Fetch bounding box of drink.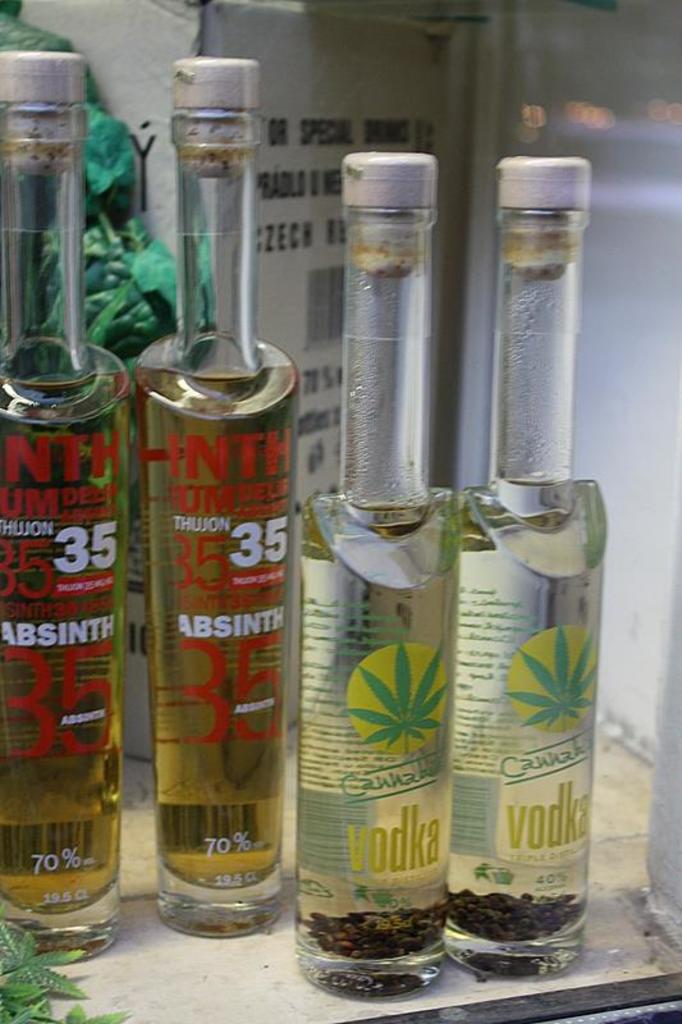
Bbox: crop(293, 489, 458, 956).
